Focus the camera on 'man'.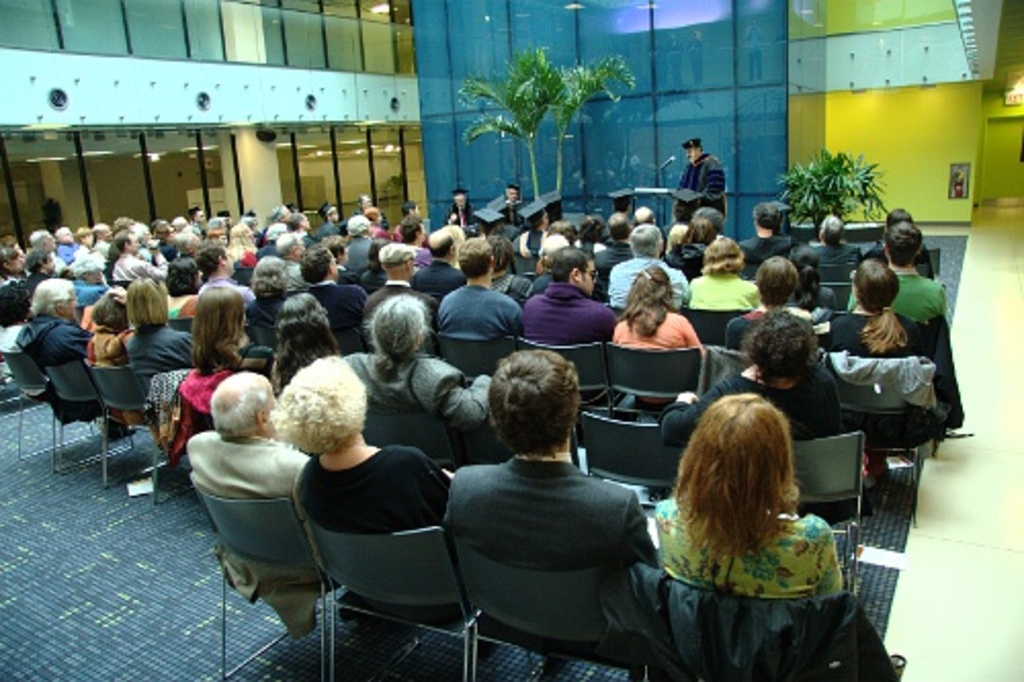
Focus region: (x1=356, y1=246, x2=438, y2=336).
